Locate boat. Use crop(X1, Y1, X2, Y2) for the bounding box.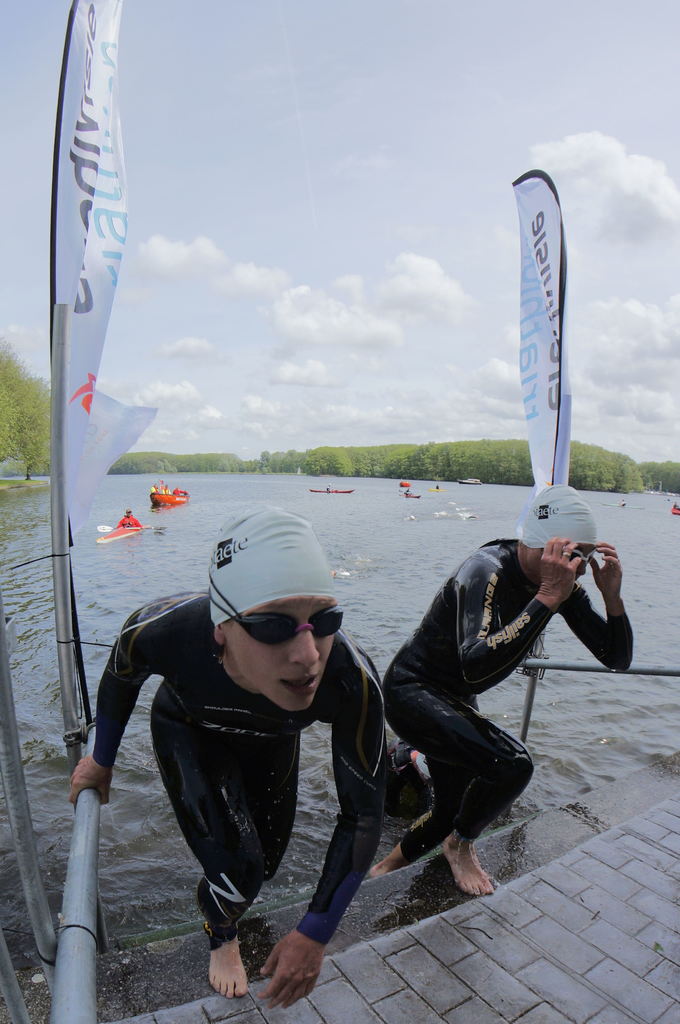
crop(401, 485, 409, 486).
